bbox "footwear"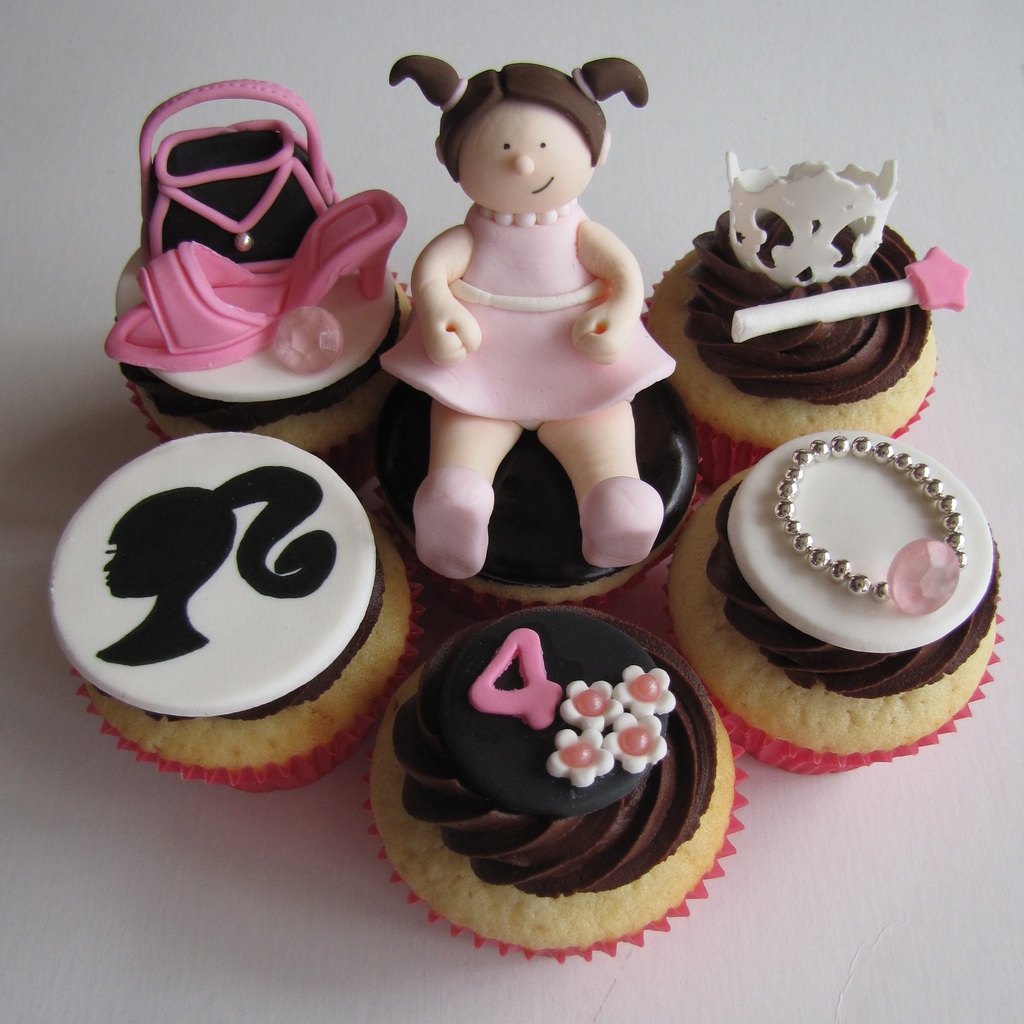
region(404, 462, 494, 581)
